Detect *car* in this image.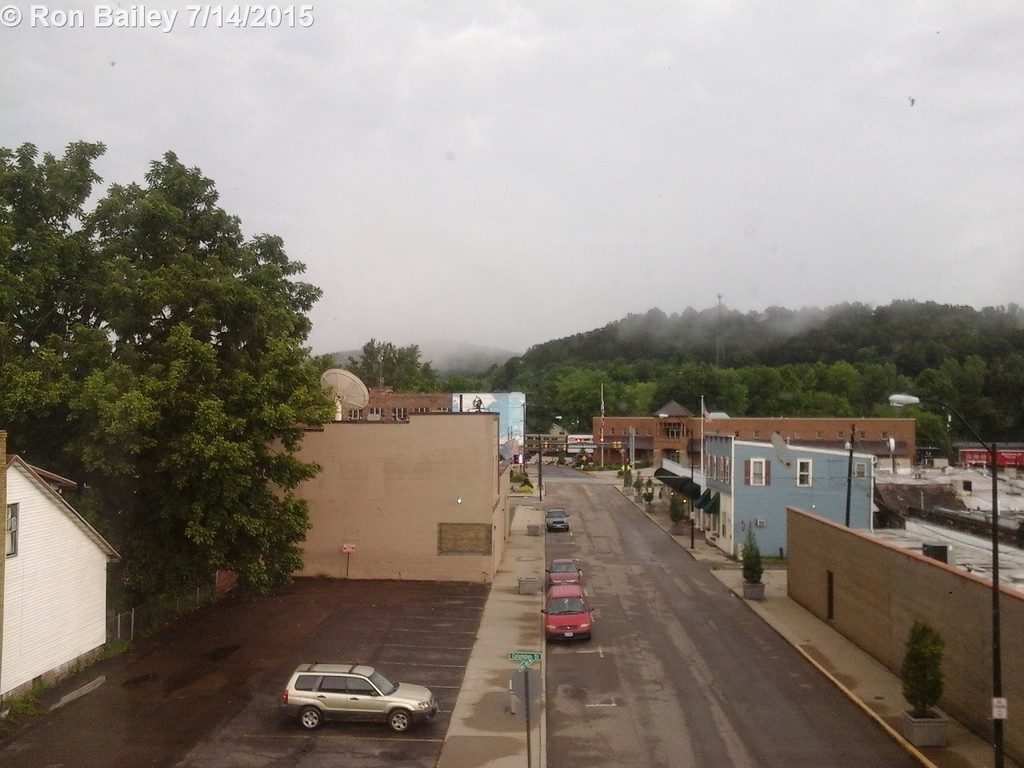
Detection: [542,504,573,530].
